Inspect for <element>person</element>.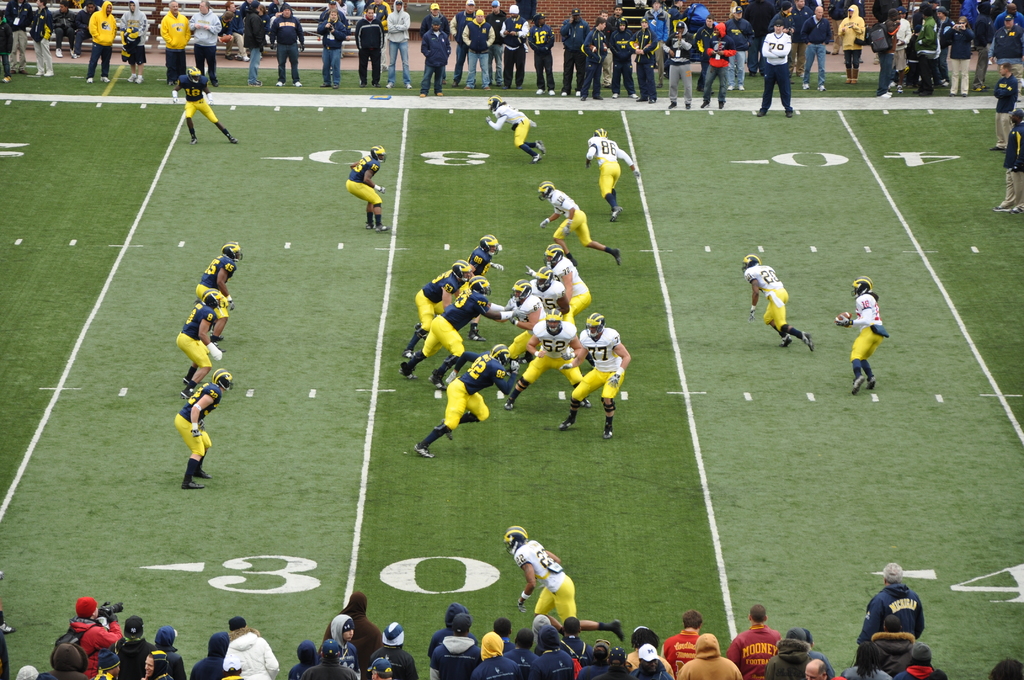
Inspection: bbox=[996, 108, 1023, 211].
